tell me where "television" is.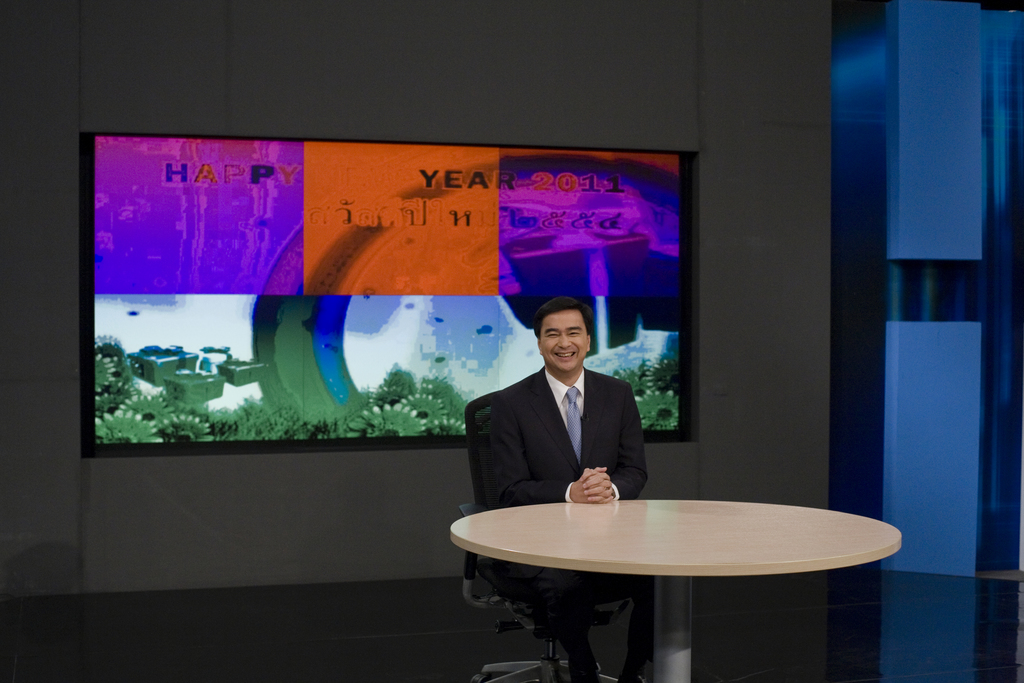
"television" is at (79,131,697,454).
